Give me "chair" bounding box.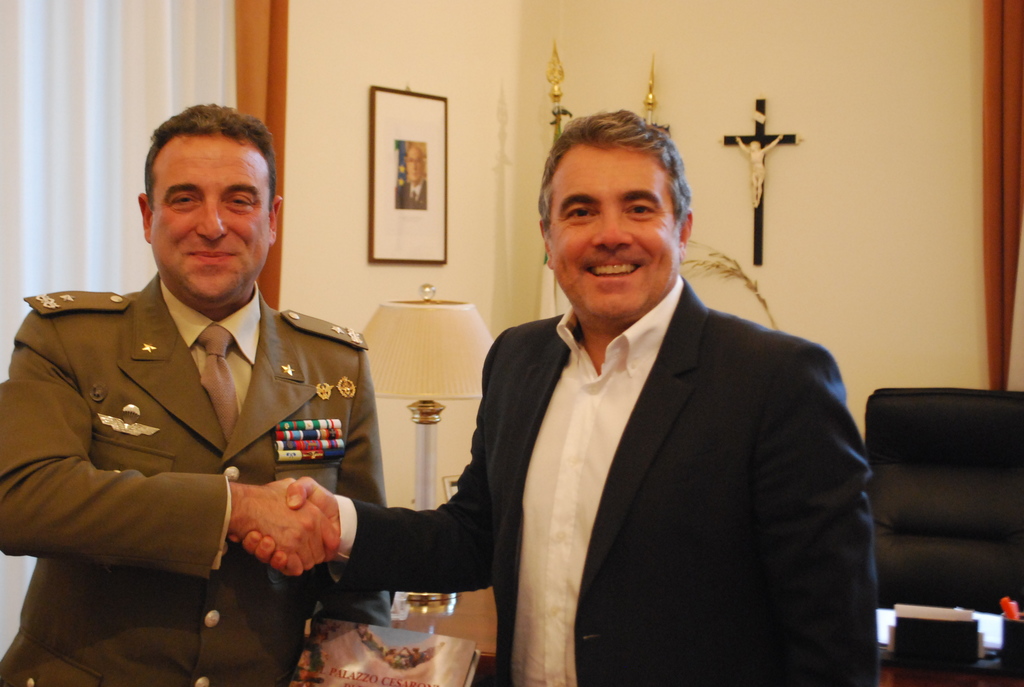
846 369 1023 665.
